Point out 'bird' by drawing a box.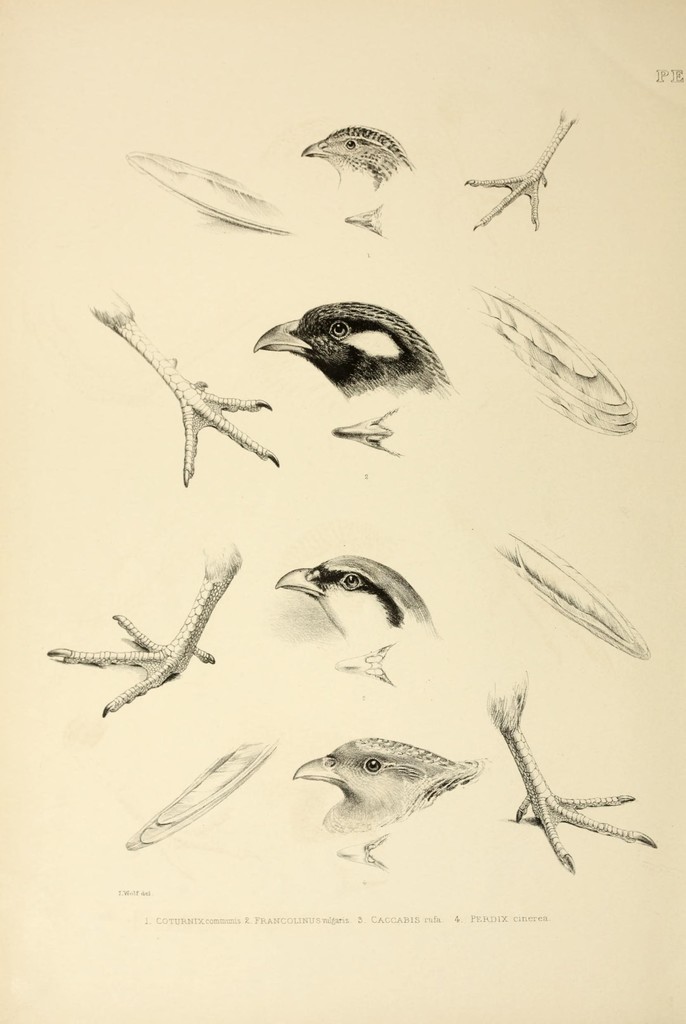
<region>473, 269, 658, 433</region>.
